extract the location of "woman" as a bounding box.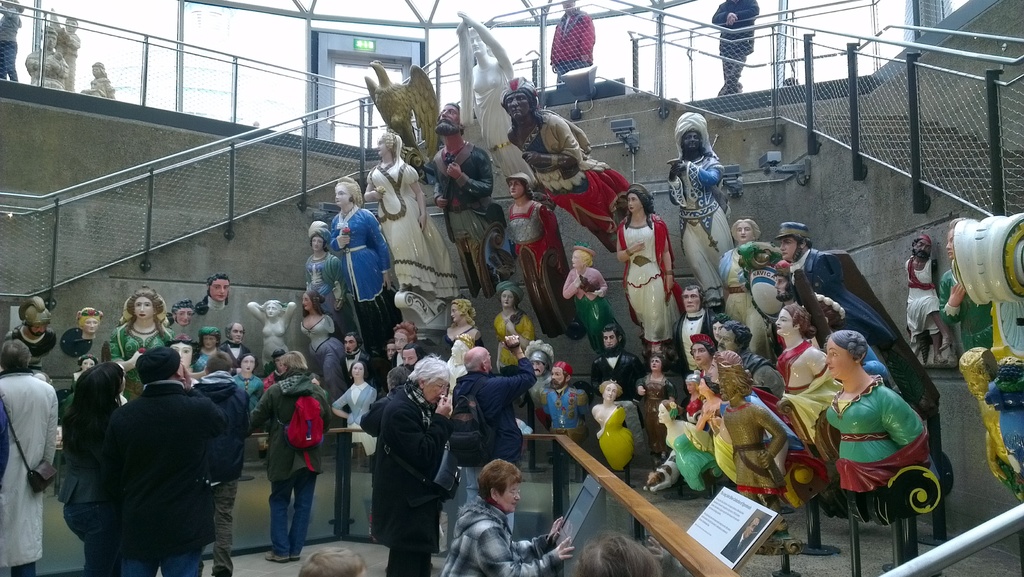
x1=560, y1=247, x2=628, y2=352.
